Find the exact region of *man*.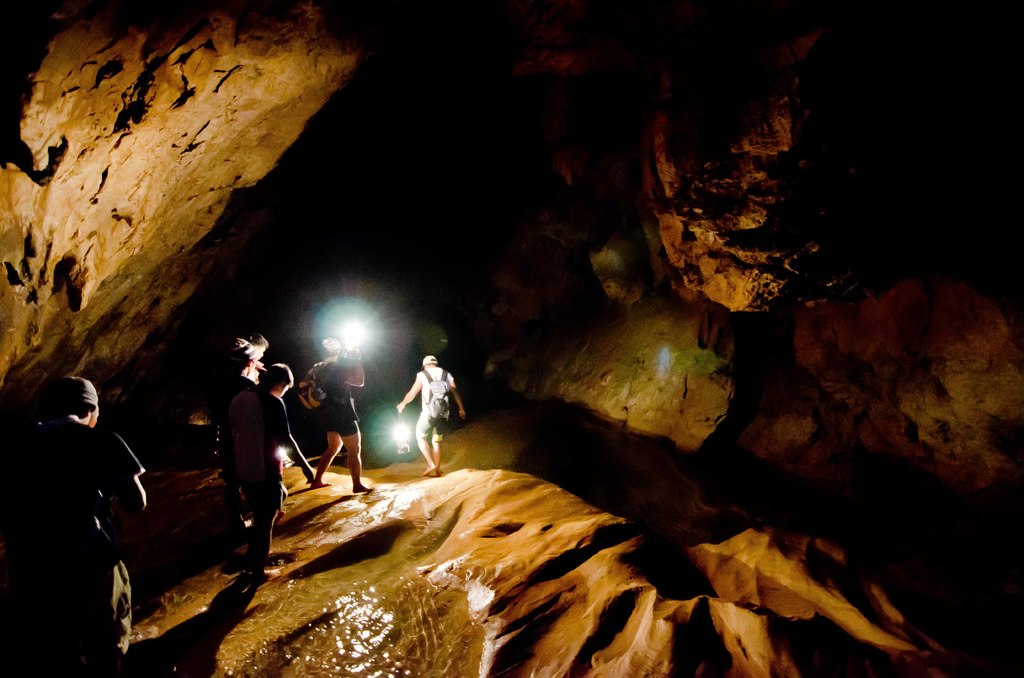
Exact region: x1=233 y1=364 x2=316 y2=583.
